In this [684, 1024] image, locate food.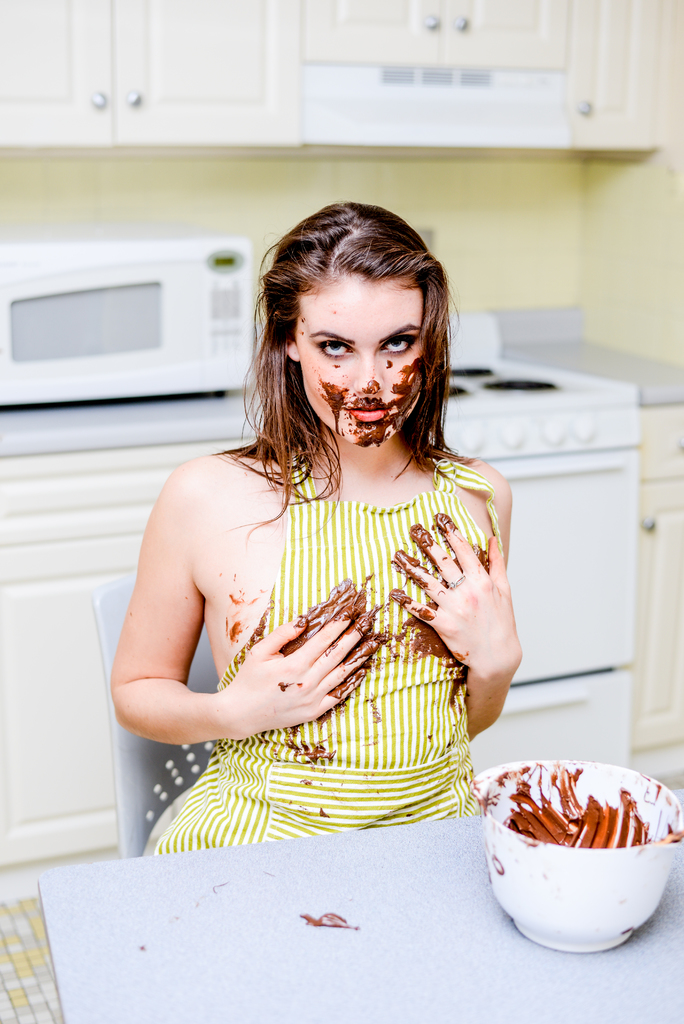
Bounding box: (493, 768, 672, 908).
